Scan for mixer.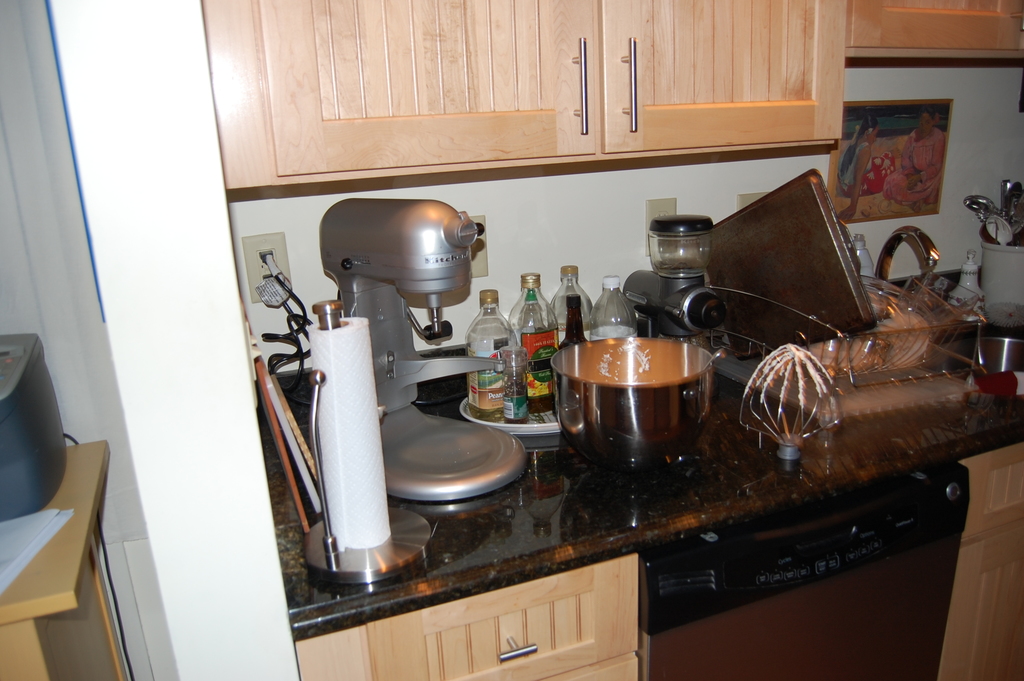
Scan result: crop(293, 197, 521, 600).
